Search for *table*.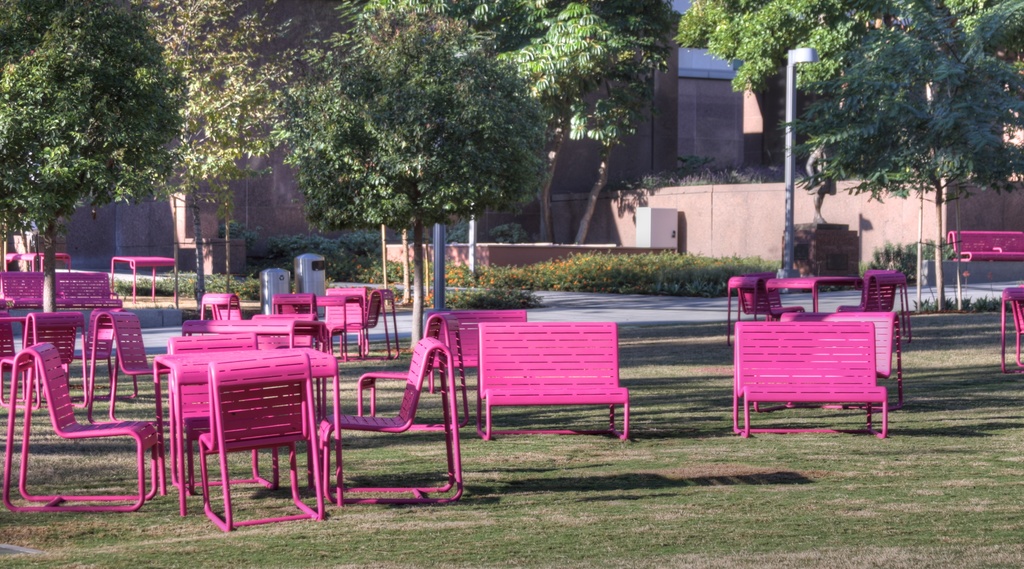
Found at x1=771, y1=269, x2=867, y2=322.
